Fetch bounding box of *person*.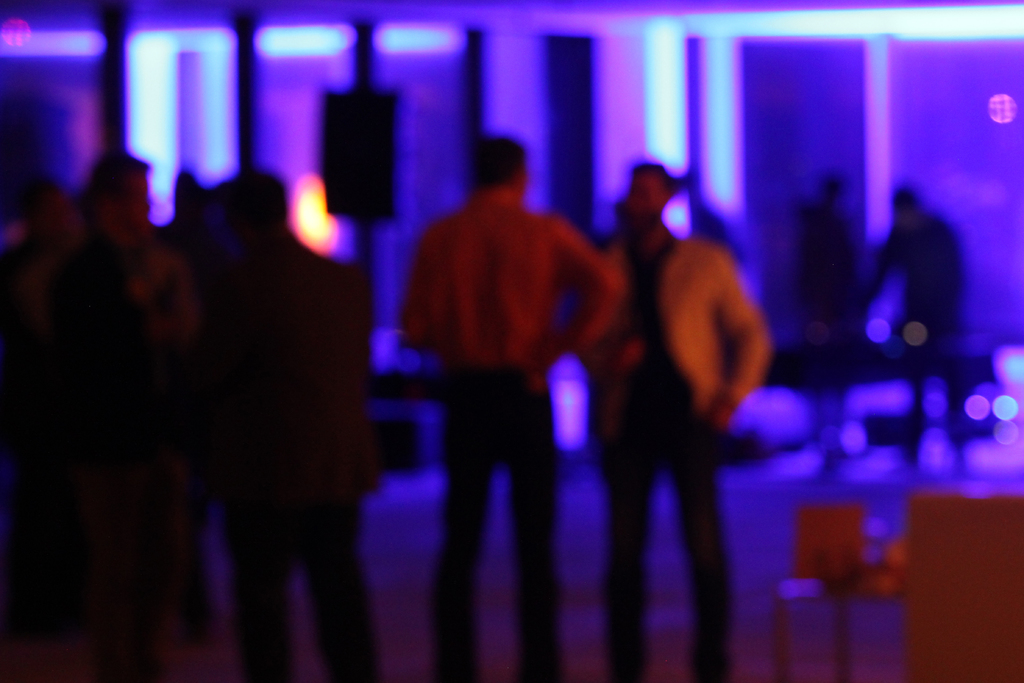
Bbox: {"x1": 872, "y1": 175, "x2": 979, "y2": 463}.
